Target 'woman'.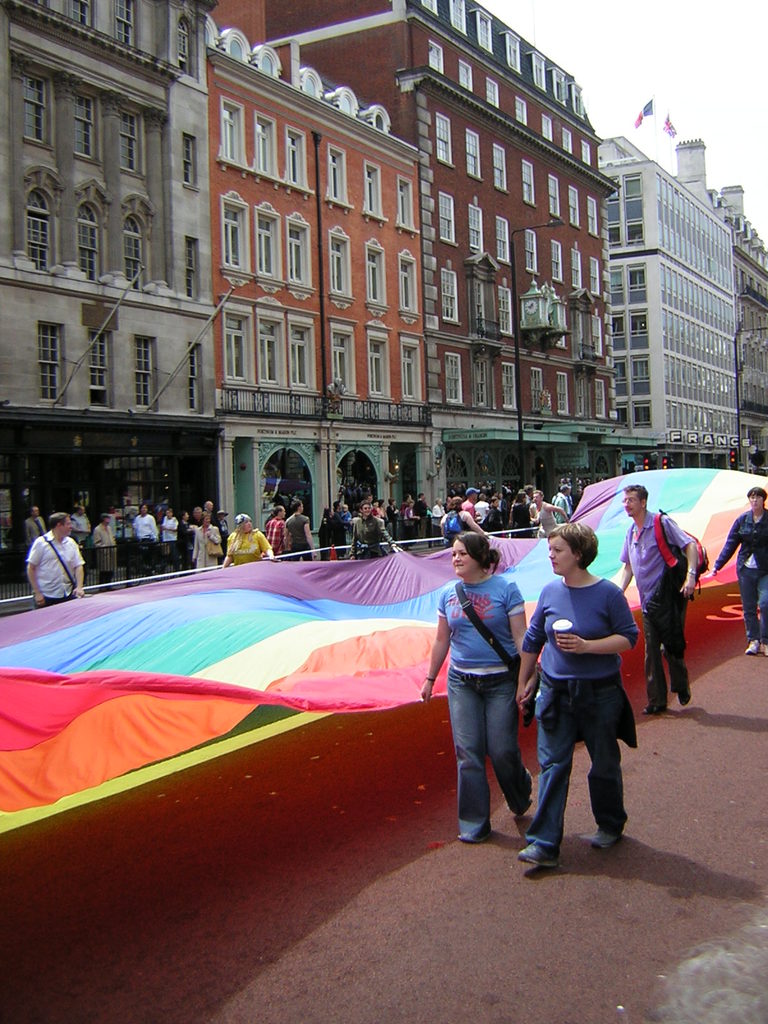
Target region: region(345, 500, 403, 559).
